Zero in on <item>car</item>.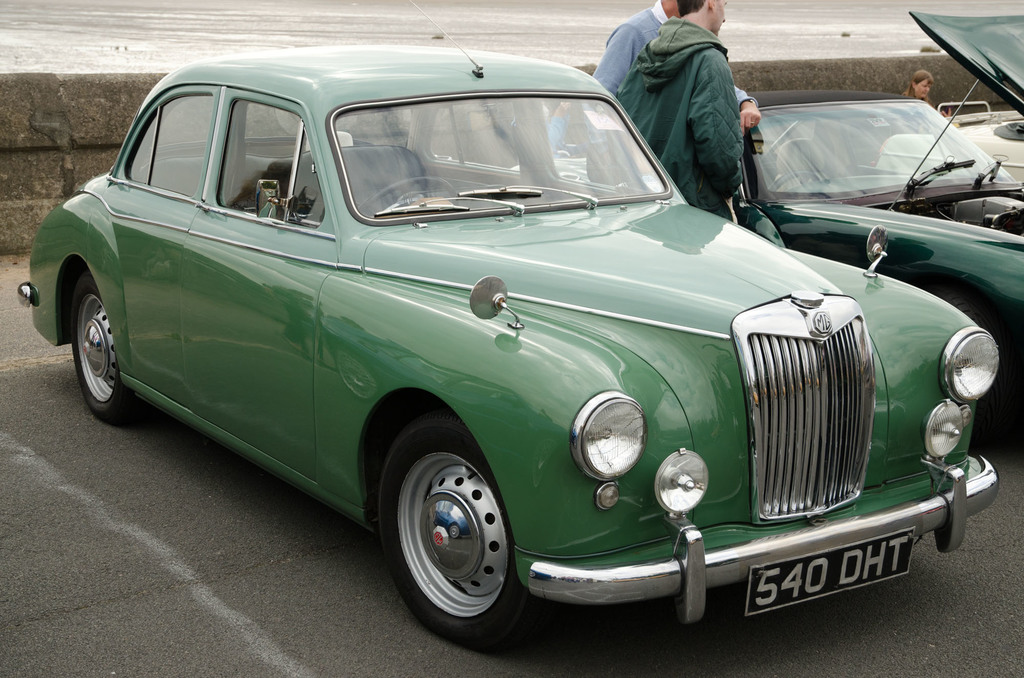
Zeroed in: [10, 0, 1005, 647].
